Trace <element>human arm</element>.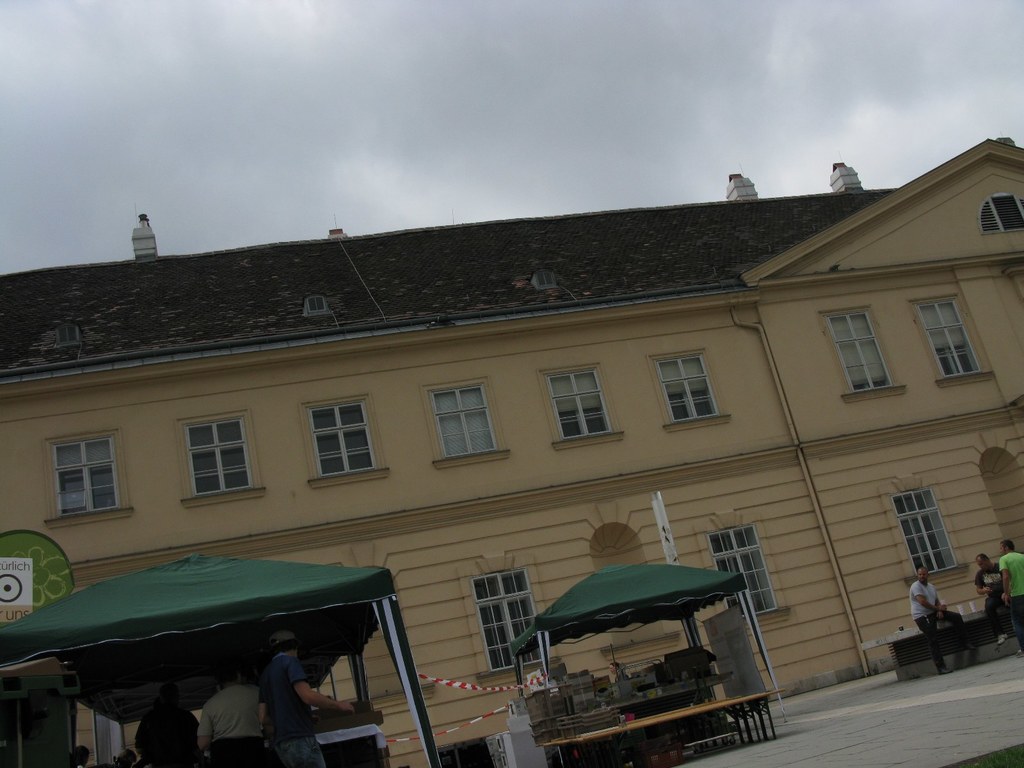
Traced to [909, 577, 935, 619].
